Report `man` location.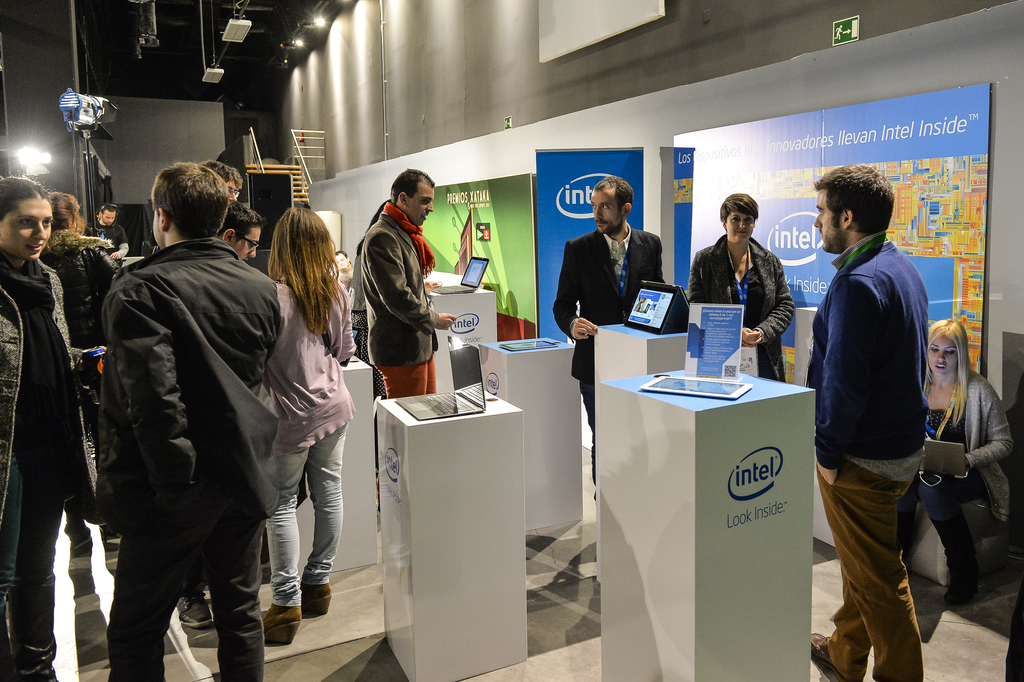
Report: [x1=815, y1=163, x2=959, y2=679].
